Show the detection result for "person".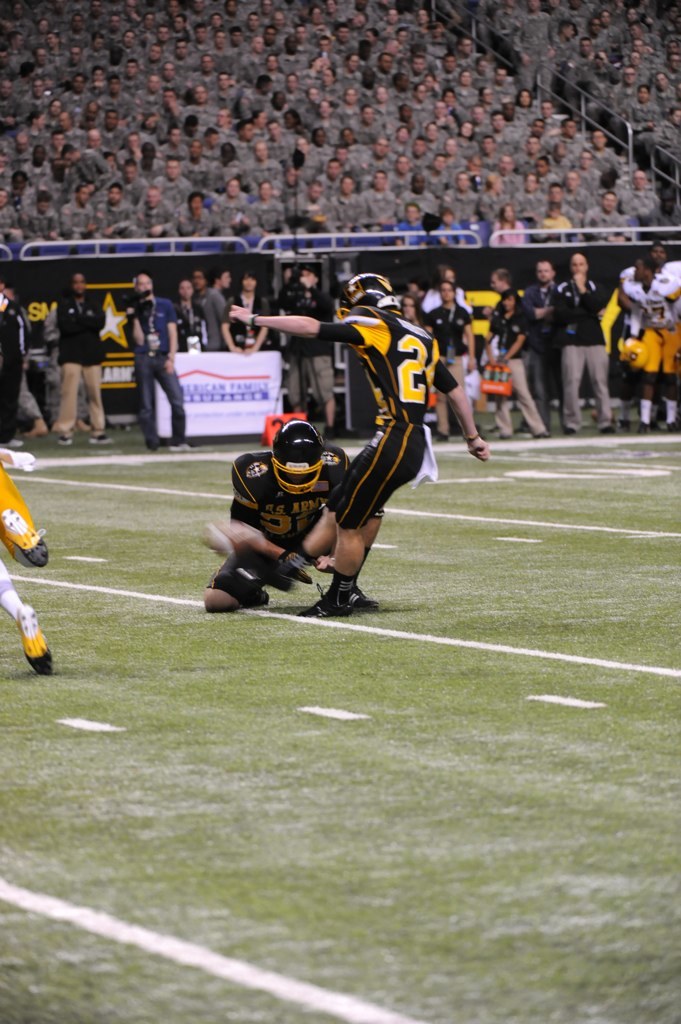
(0,441,85,672).
